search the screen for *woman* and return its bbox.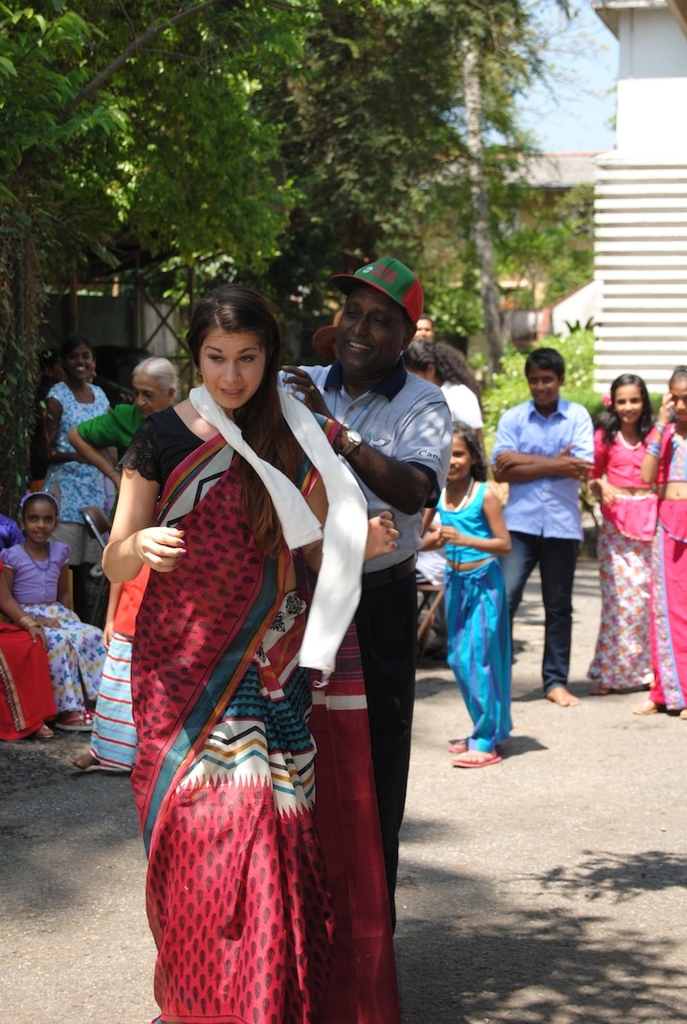
Found: x1=398, y1=335, x2=498, y2=471.
